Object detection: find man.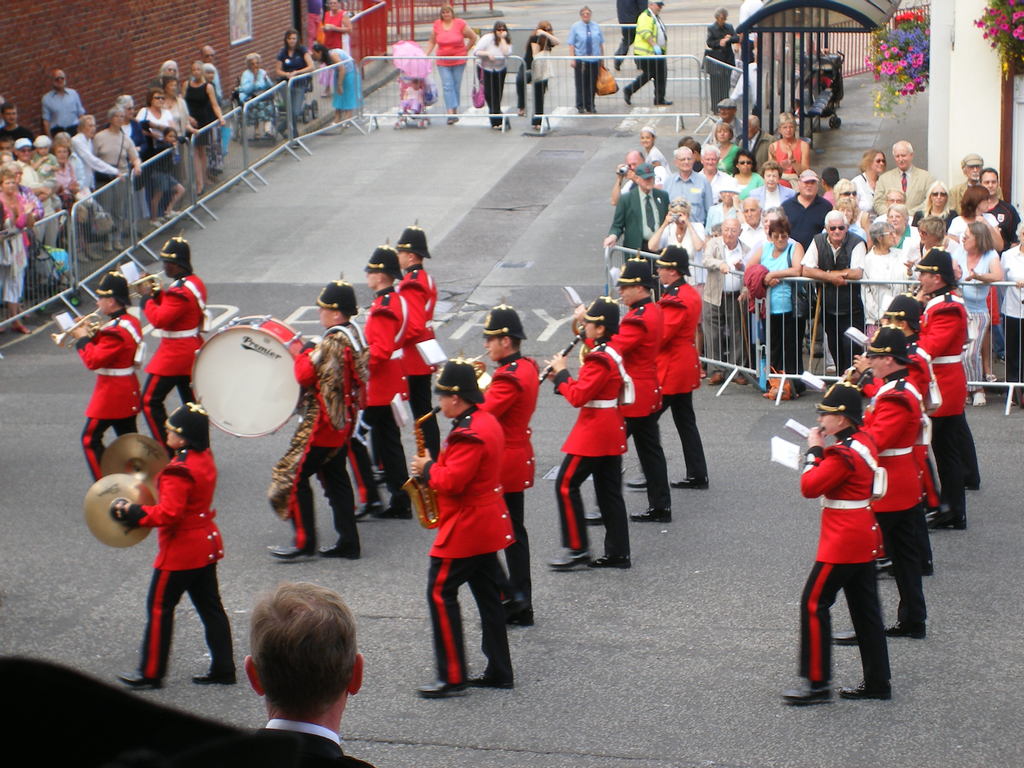
select_region(801, 210, 868, 373).
